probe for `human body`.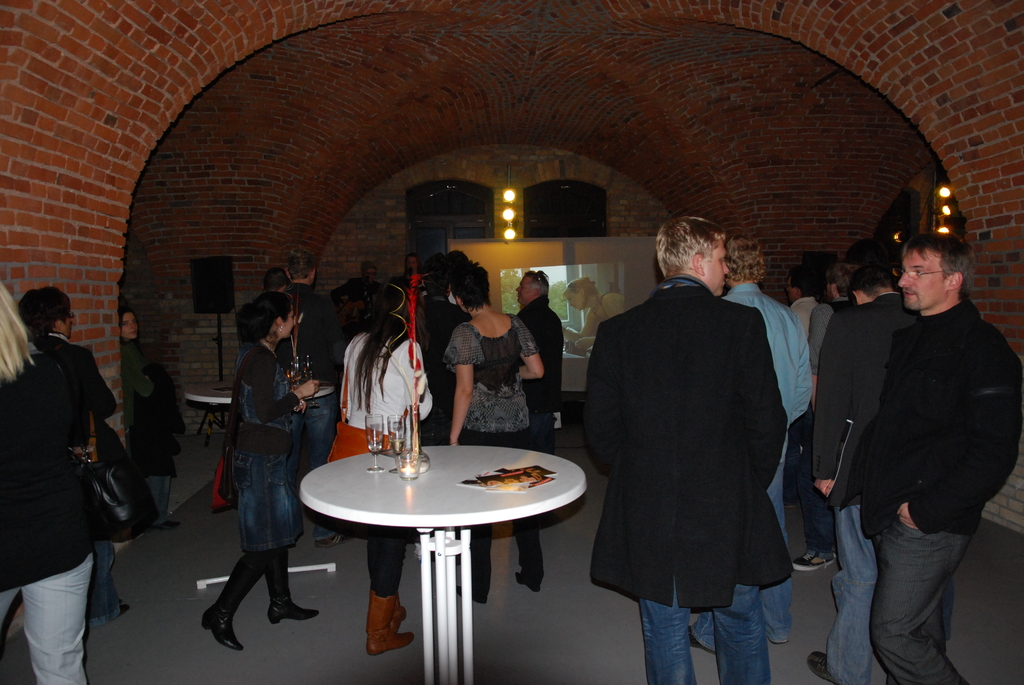
Probe result: [516, 269, 561, 452].
